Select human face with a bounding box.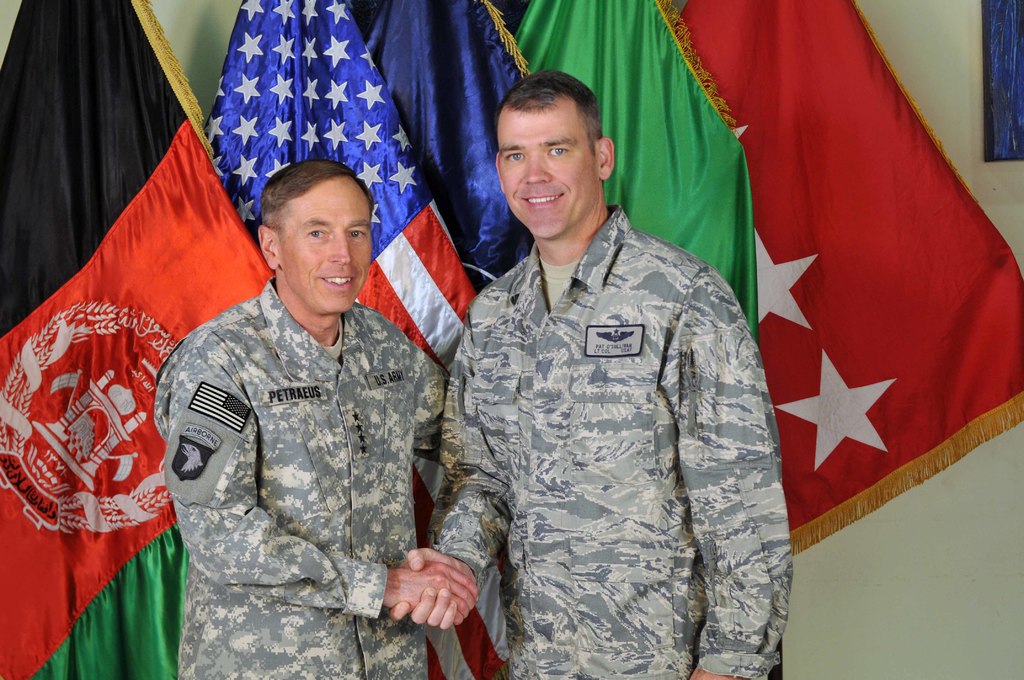
pyautogui.locateOnScreen(492, 107, 596, 229).
